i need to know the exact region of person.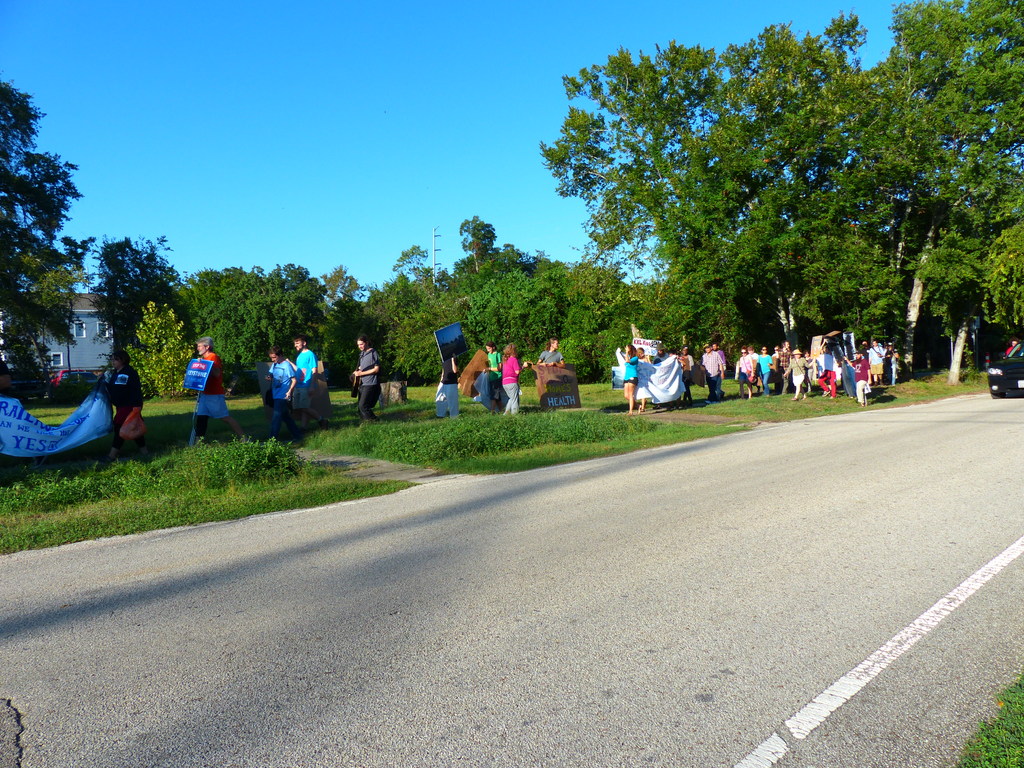
Region: left=480, top=342, right=501, bottom=374.
